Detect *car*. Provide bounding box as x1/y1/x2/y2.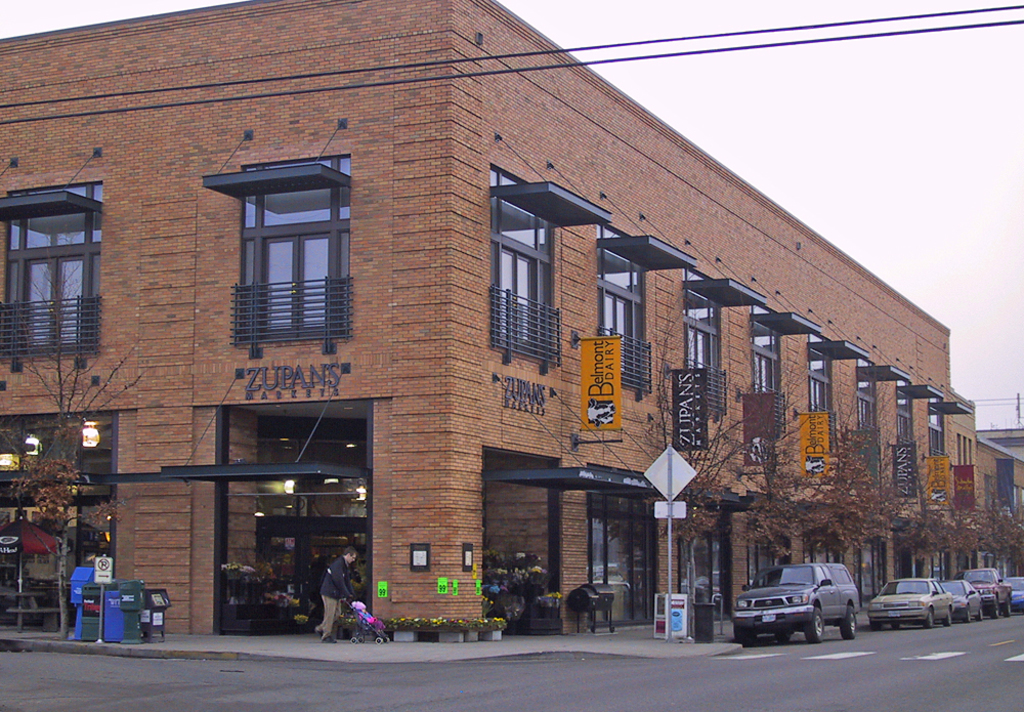
1004/575/1023/617.
